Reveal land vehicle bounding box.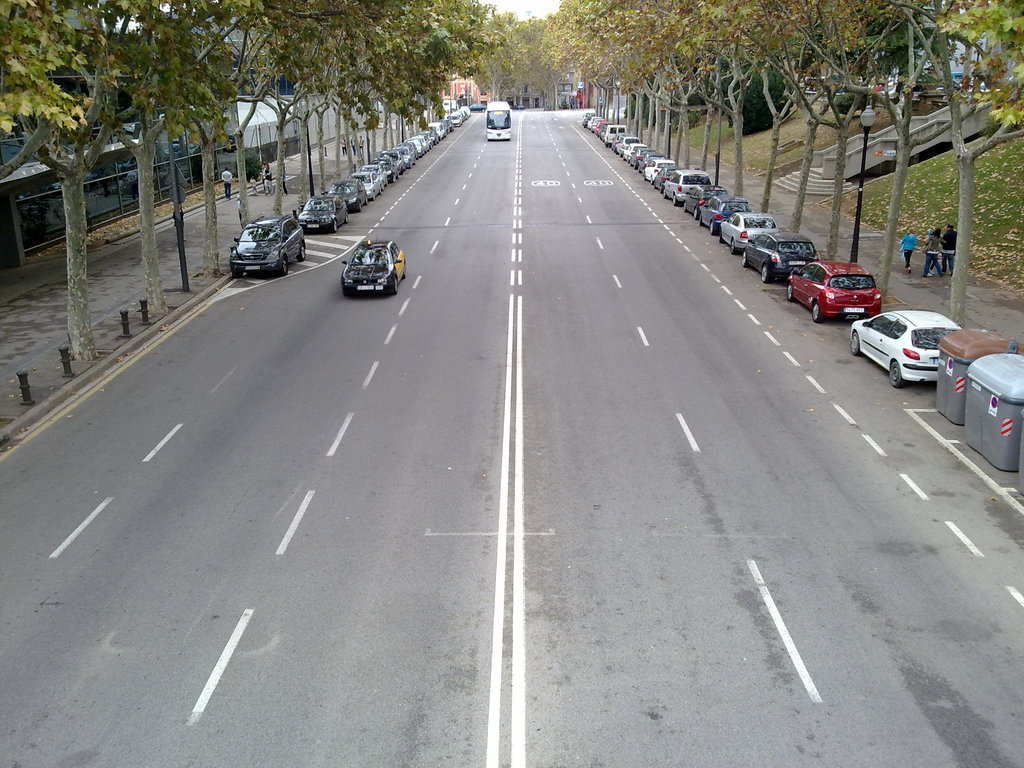
Revealed: (484,100,512,137).
